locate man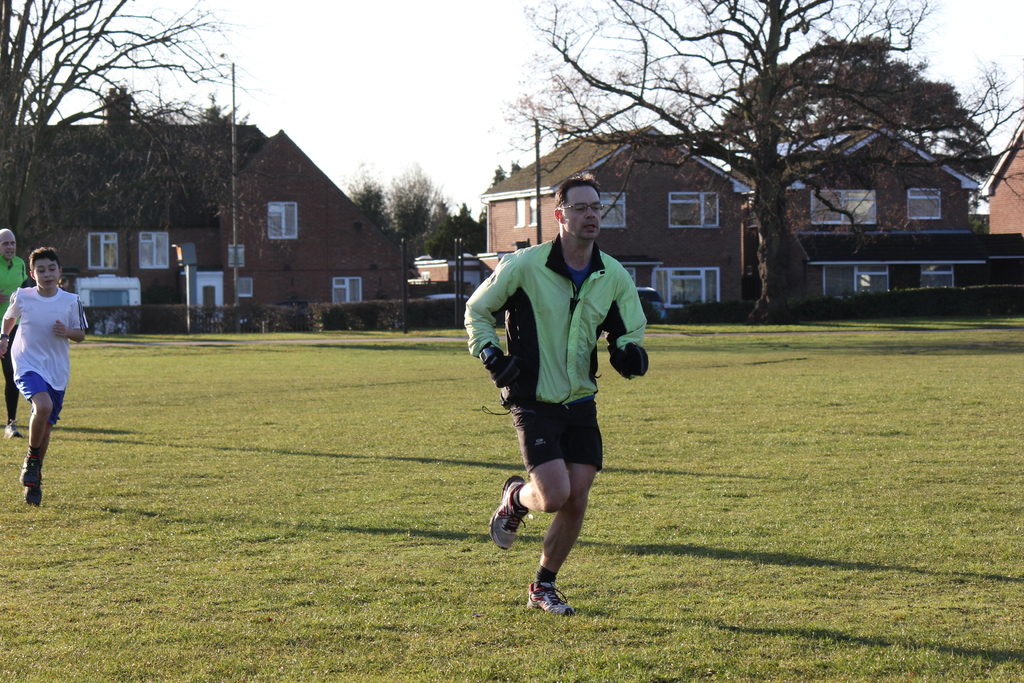
480, 187, 652, 609
